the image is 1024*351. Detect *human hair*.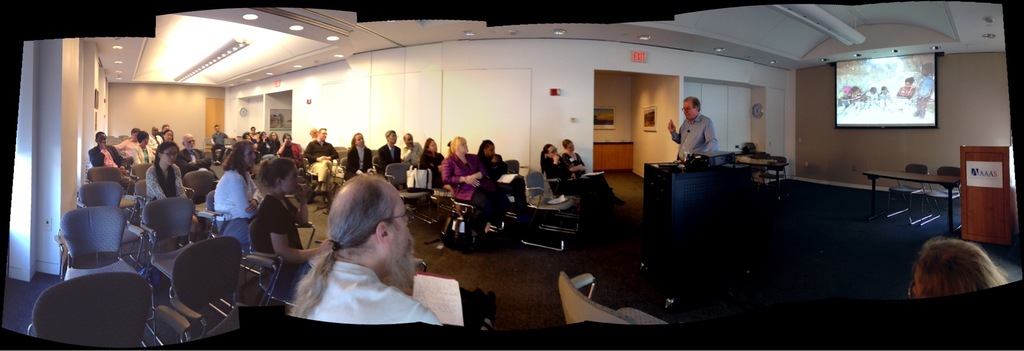
Detection: <bbox>540, 143, 551, 170</bbox>.
